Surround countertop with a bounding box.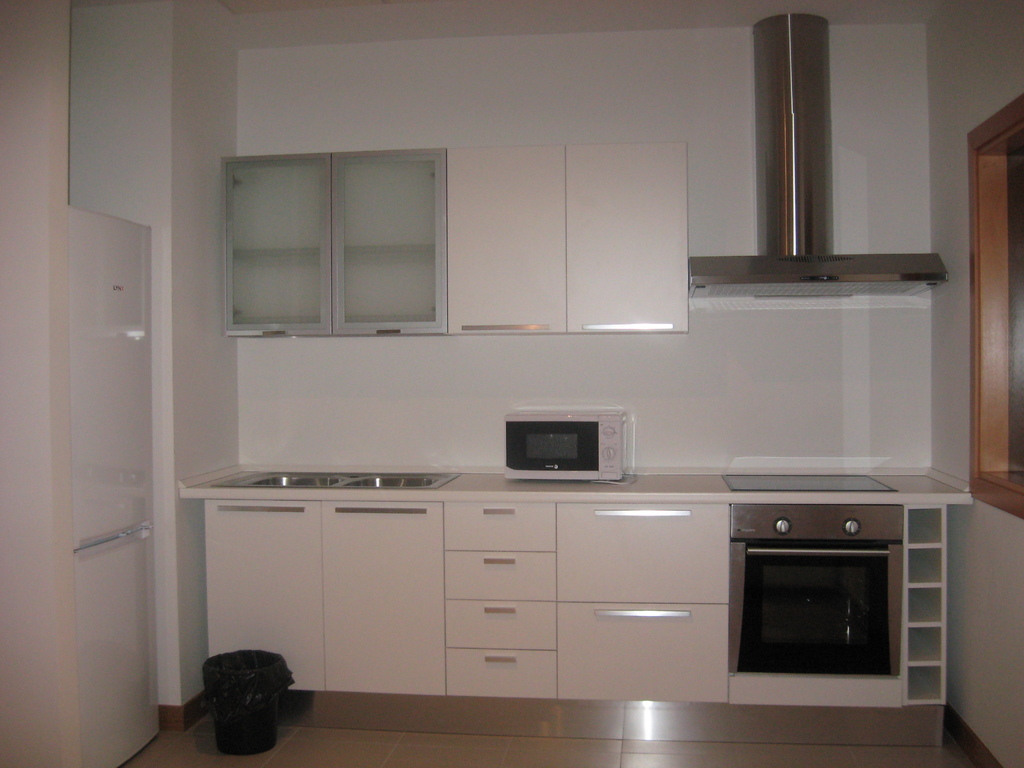
crop(181, 452, 972, 514).
